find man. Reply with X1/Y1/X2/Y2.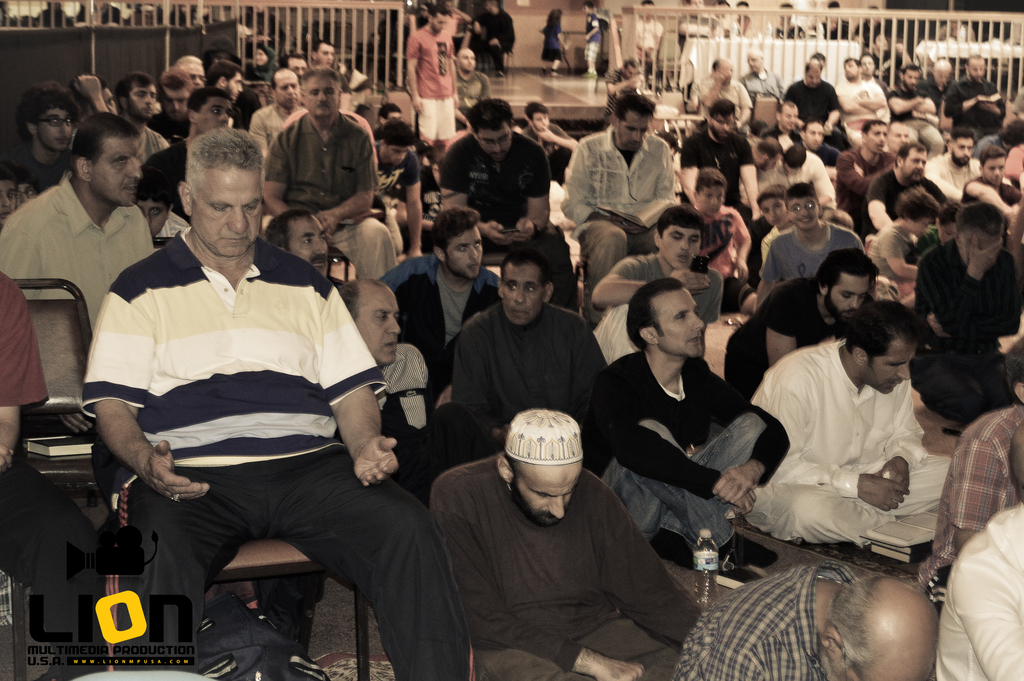
589/202/709/308.
